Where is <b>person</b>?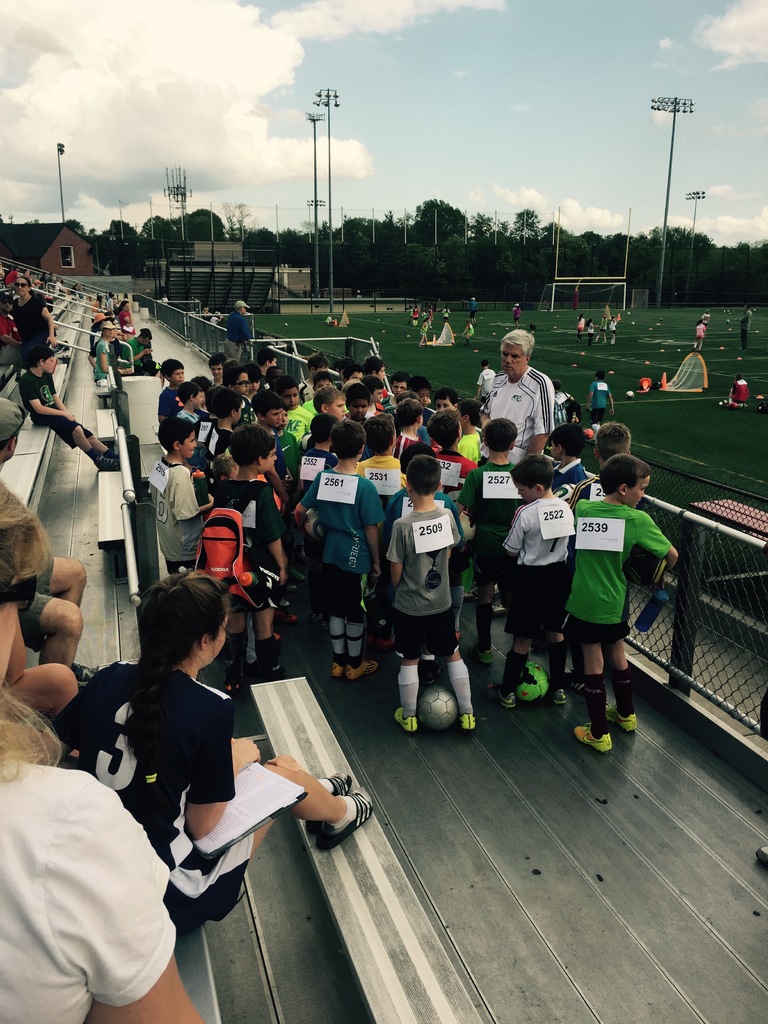
x1=735, y1=303, x2=755, y2=346.
